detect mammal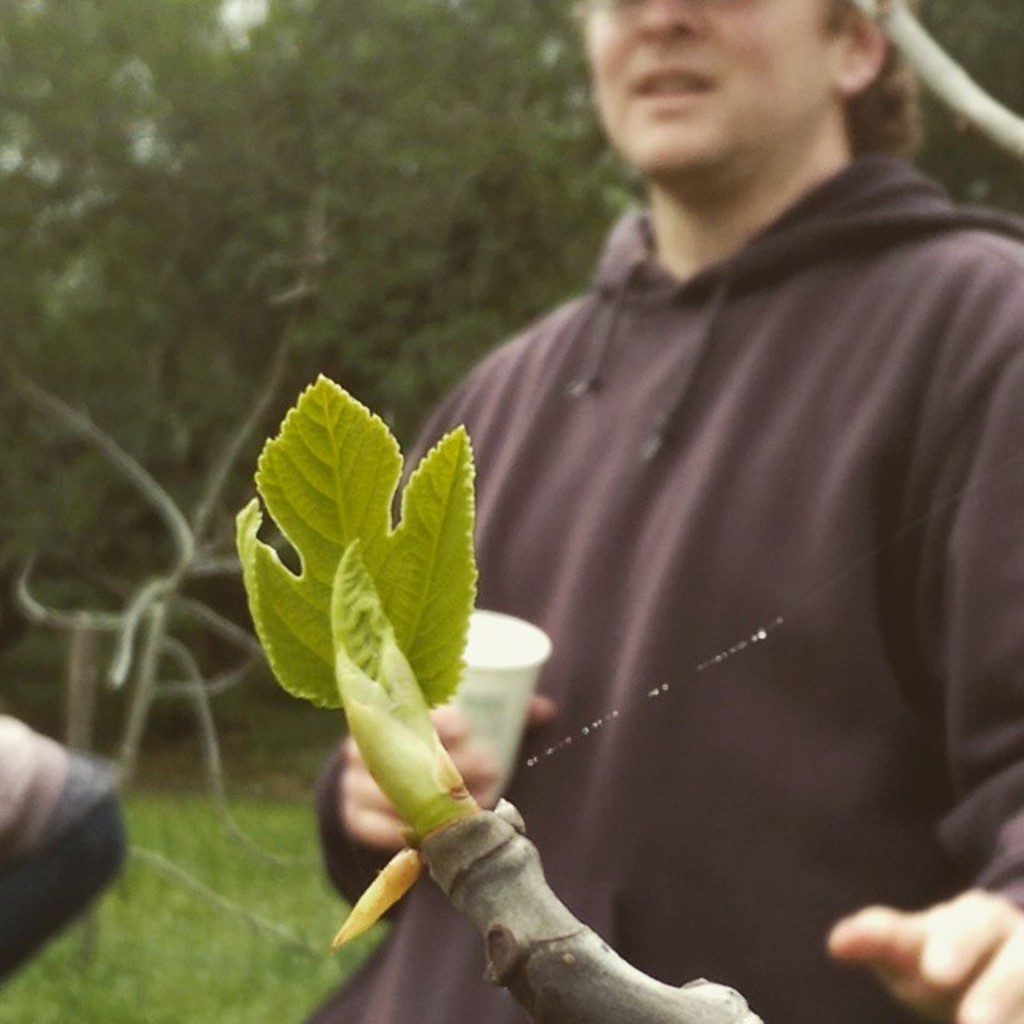
left=0, top=706, right=136, bottom=986
